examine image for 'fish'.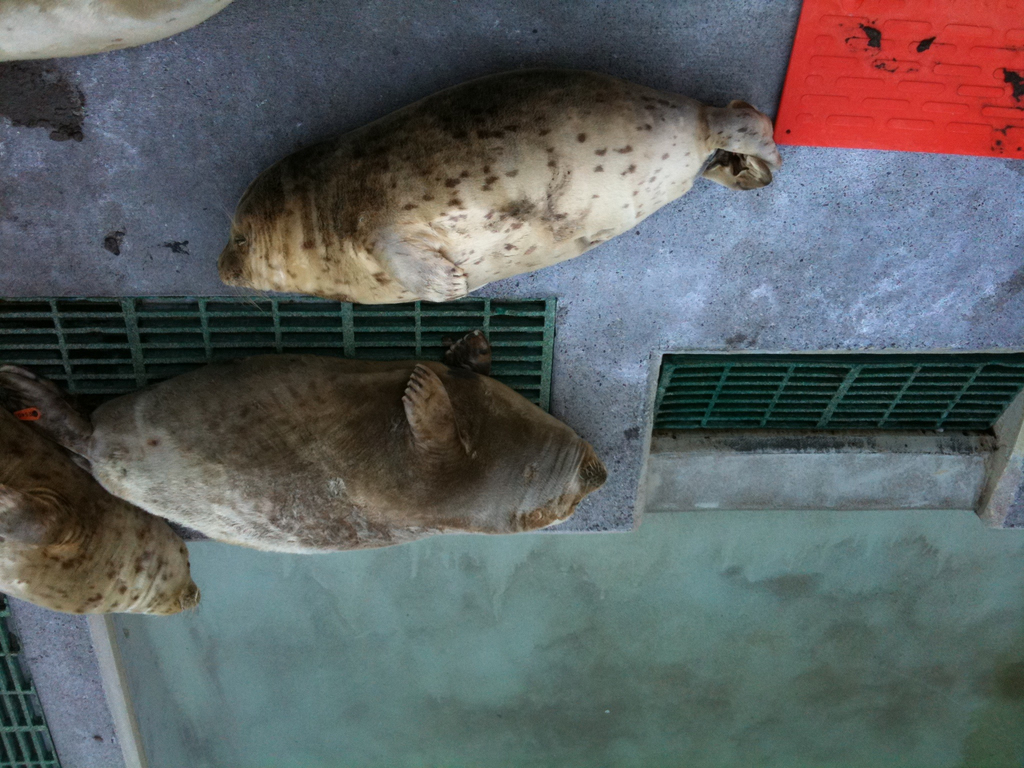
Examination result: left=167, top=45, right=812, bottom=340.
